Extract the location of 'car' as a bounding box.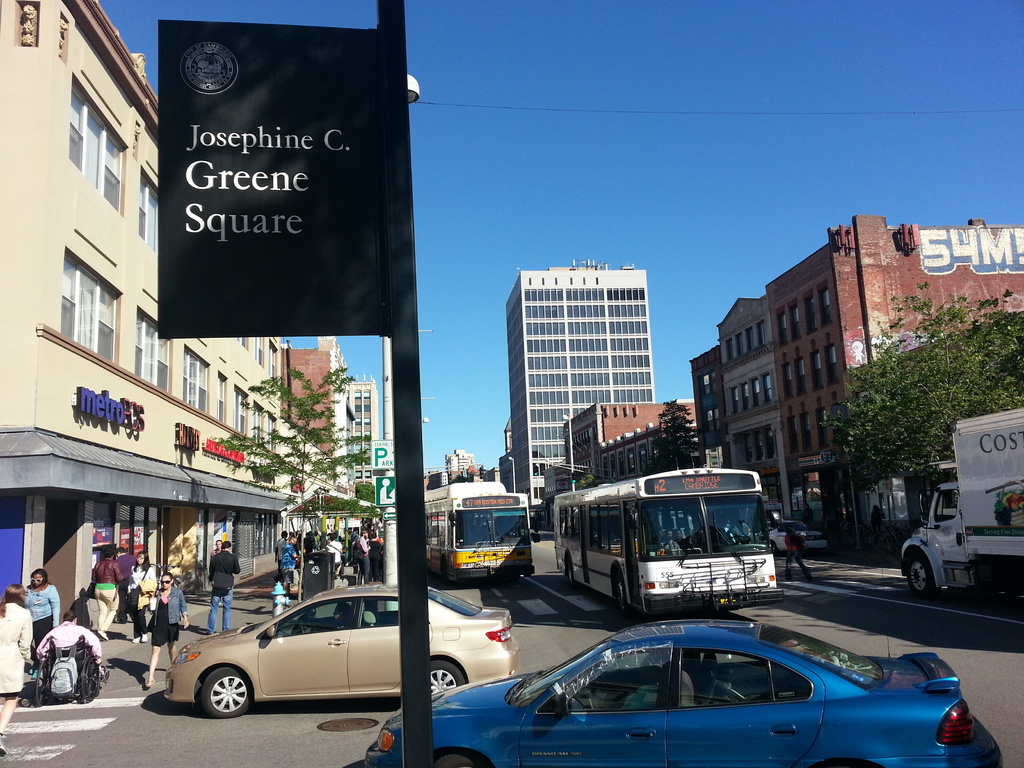
detection(358, 623, 1001, 767).
